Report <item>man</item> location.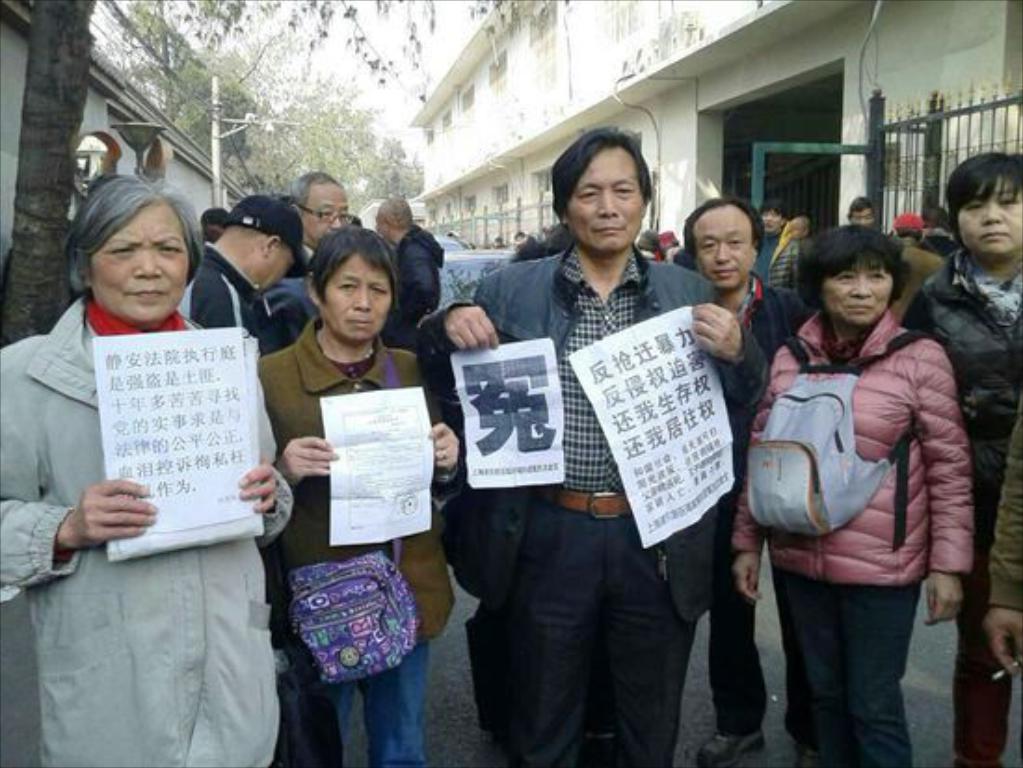
Report: box(279, 164, 357, 271).
